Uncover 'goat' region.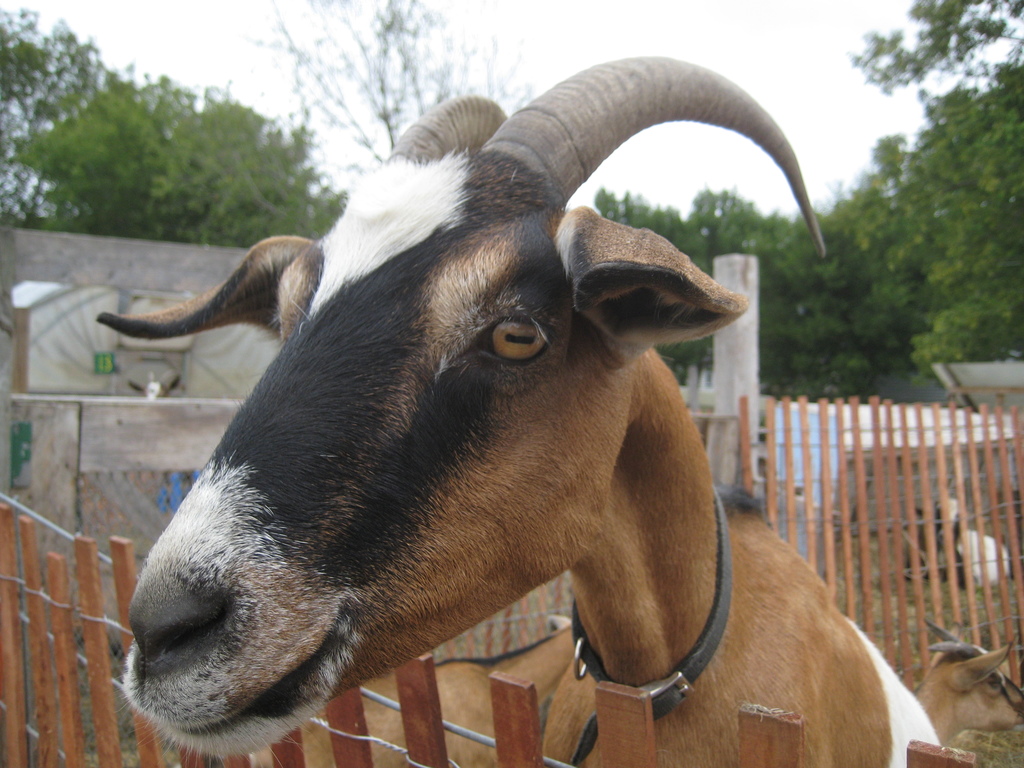
Uncovered: box=[913, 625, 1023, 750].
